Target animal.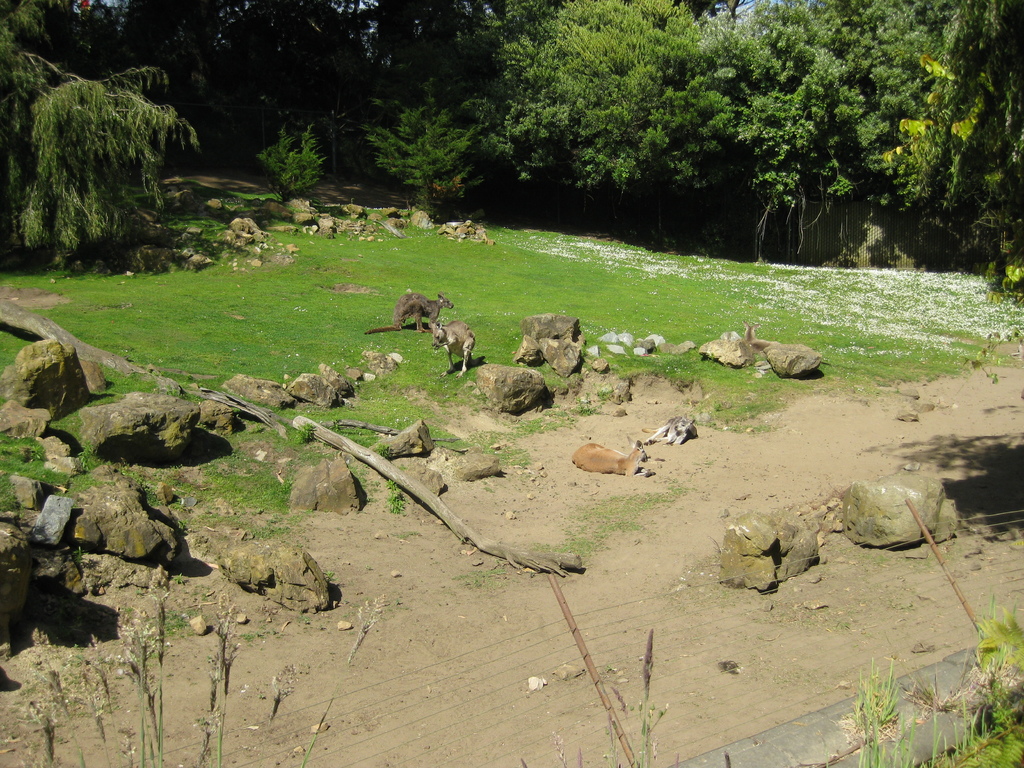
Target region: left=364, top=296, right=456, bottom=337.
